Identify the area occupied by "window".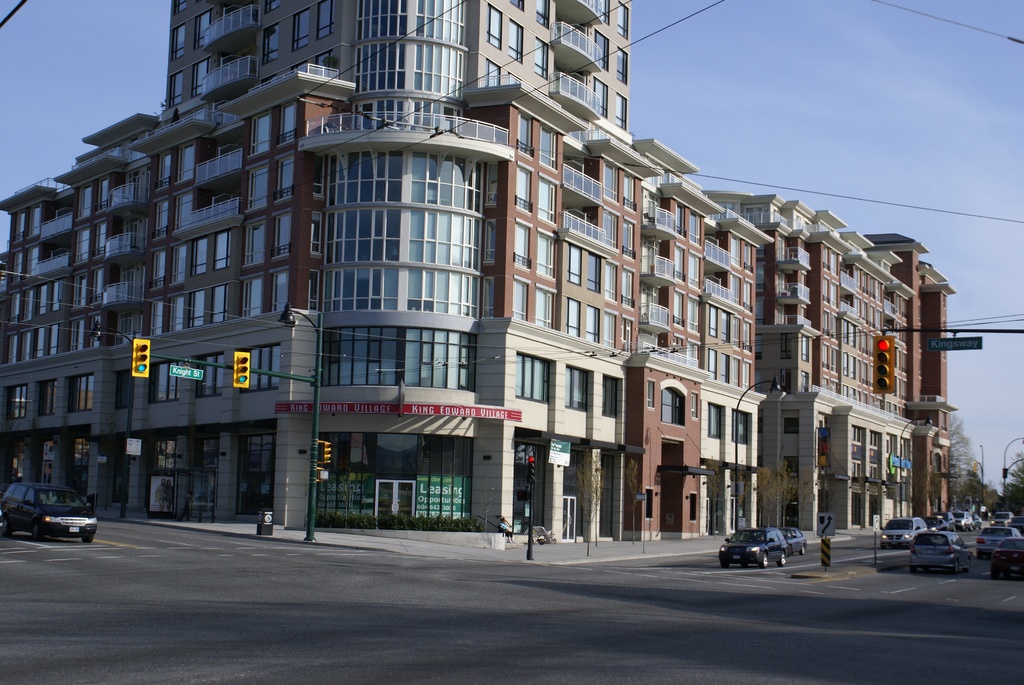
Area: <bbox>674, 293, 687, 327</bbox>.
